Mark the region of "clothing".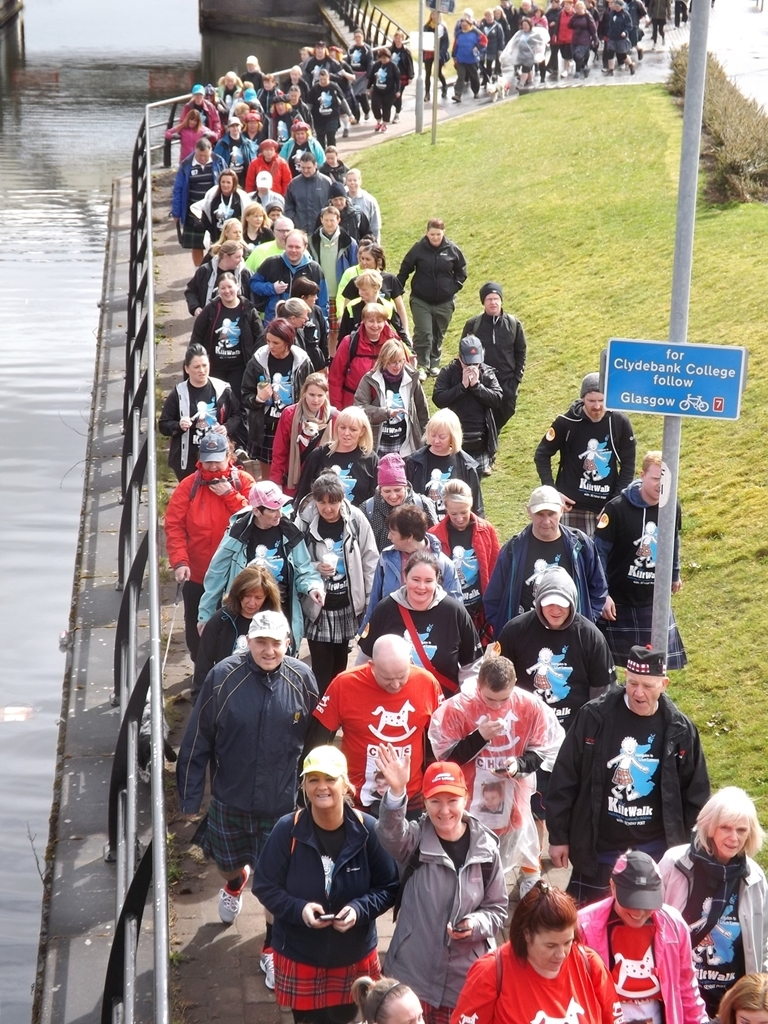
Region: left=574, top=889, right=703, bottom=1023.
